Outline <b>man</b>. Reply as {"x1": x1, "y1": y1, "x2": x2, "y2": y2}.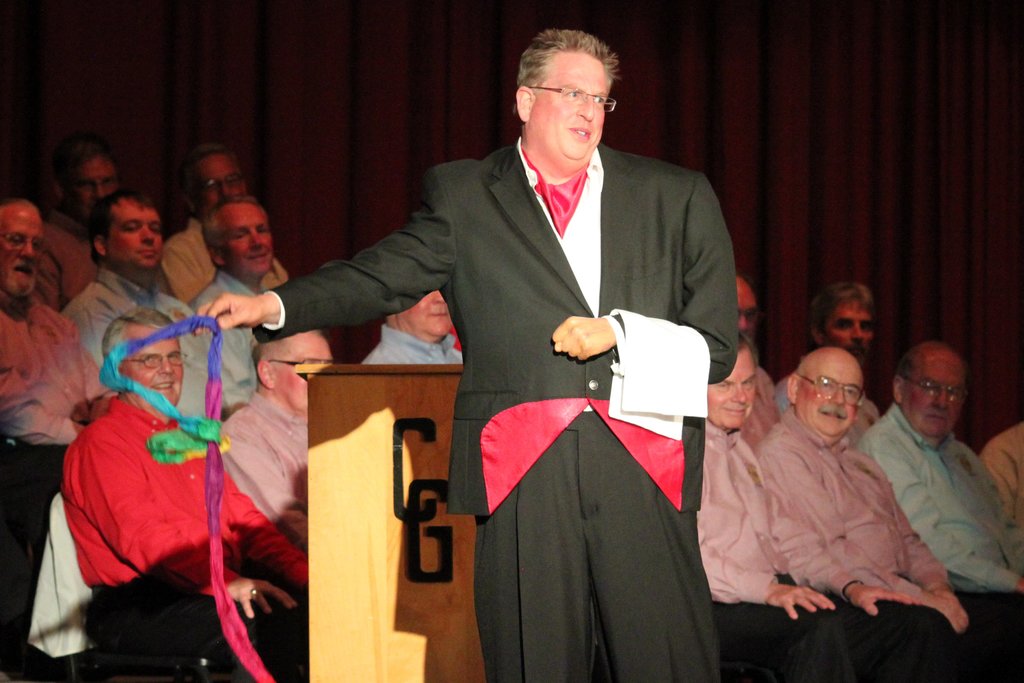
{"x1": 0, "y1": 199, "x2": 124, "y2": 537}.
